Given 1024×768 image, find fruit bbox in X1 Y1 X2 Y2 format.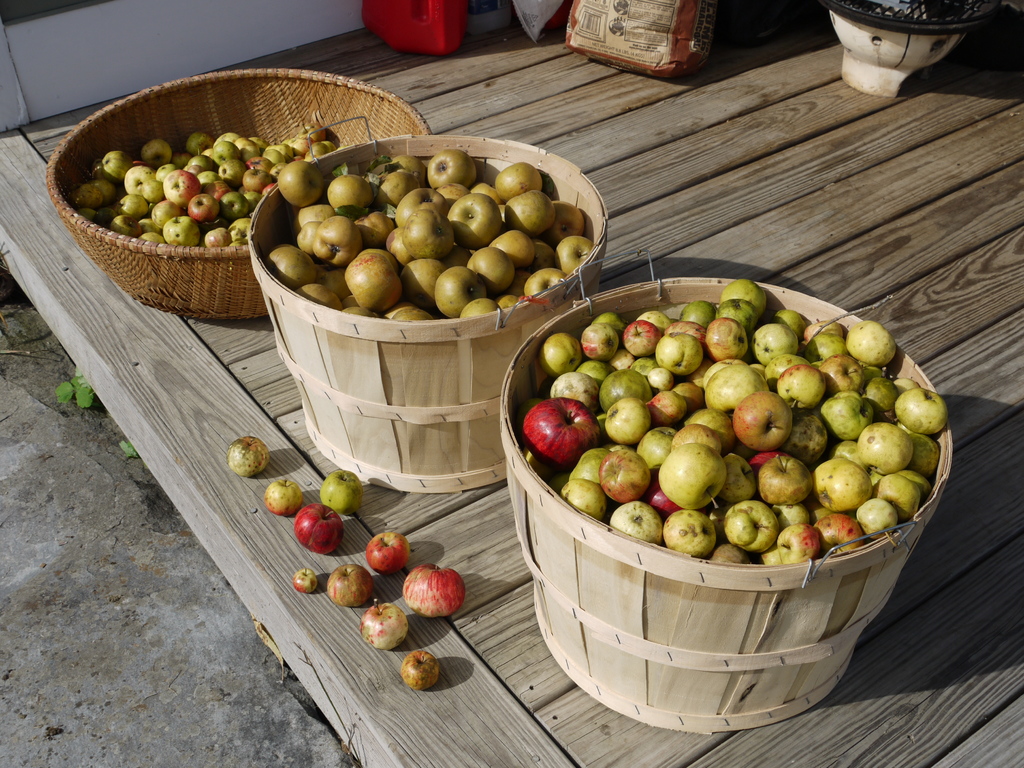
291 500 342 555.
